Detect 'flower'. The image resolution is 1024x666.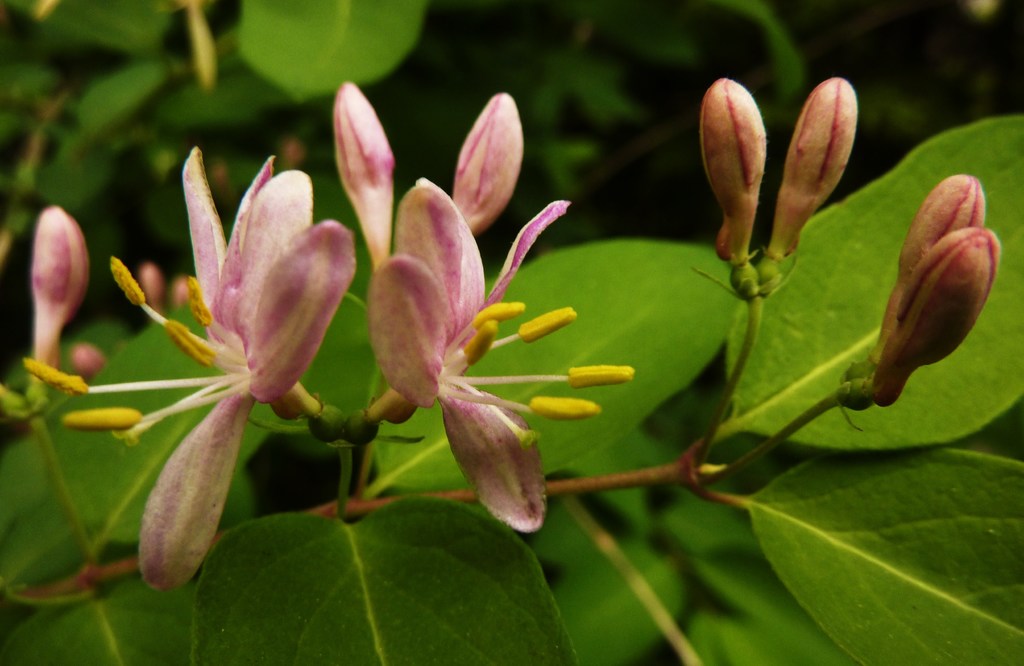
box(31, 206, 87, 367).
